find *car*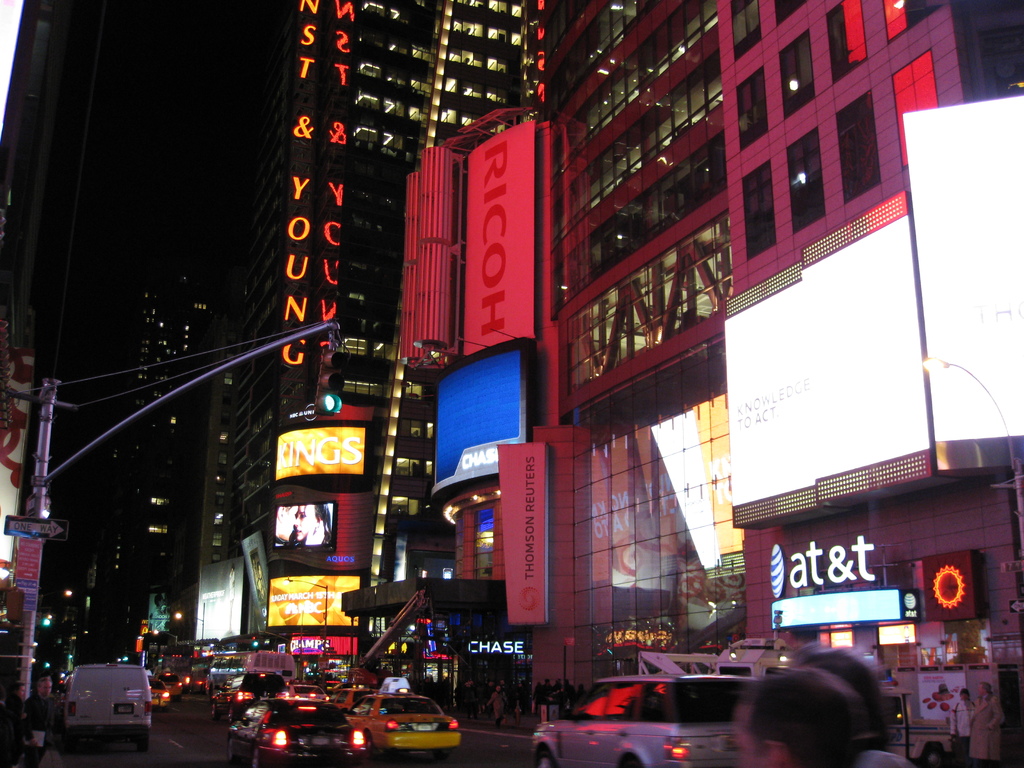
<bbox>275, 684, 328, 700</bbox>
